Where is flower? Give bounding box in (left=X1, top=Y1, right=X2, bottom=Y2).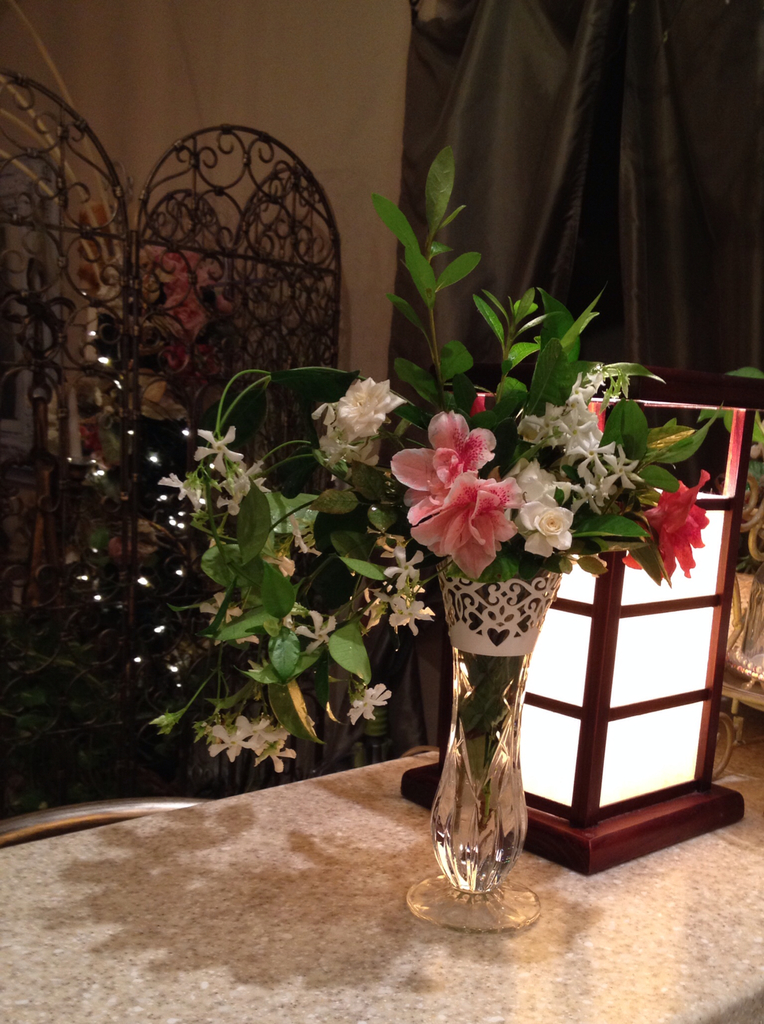
(left=160, top=467, right=213, bottom=512).
